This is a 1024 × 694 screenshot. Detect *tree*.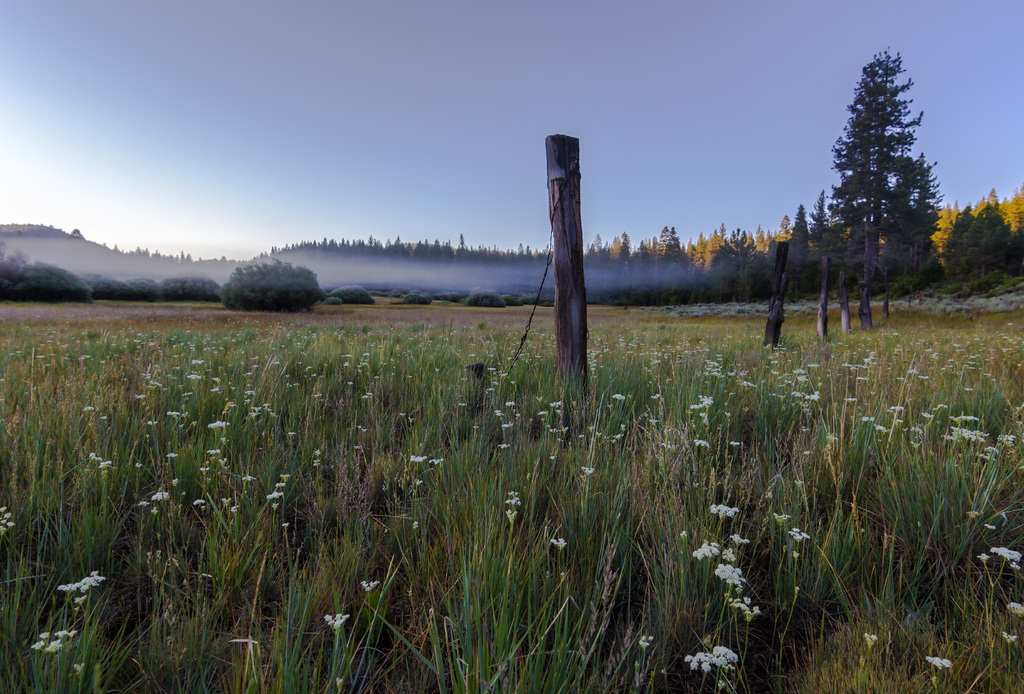
box(315, 277, 365, 307).
